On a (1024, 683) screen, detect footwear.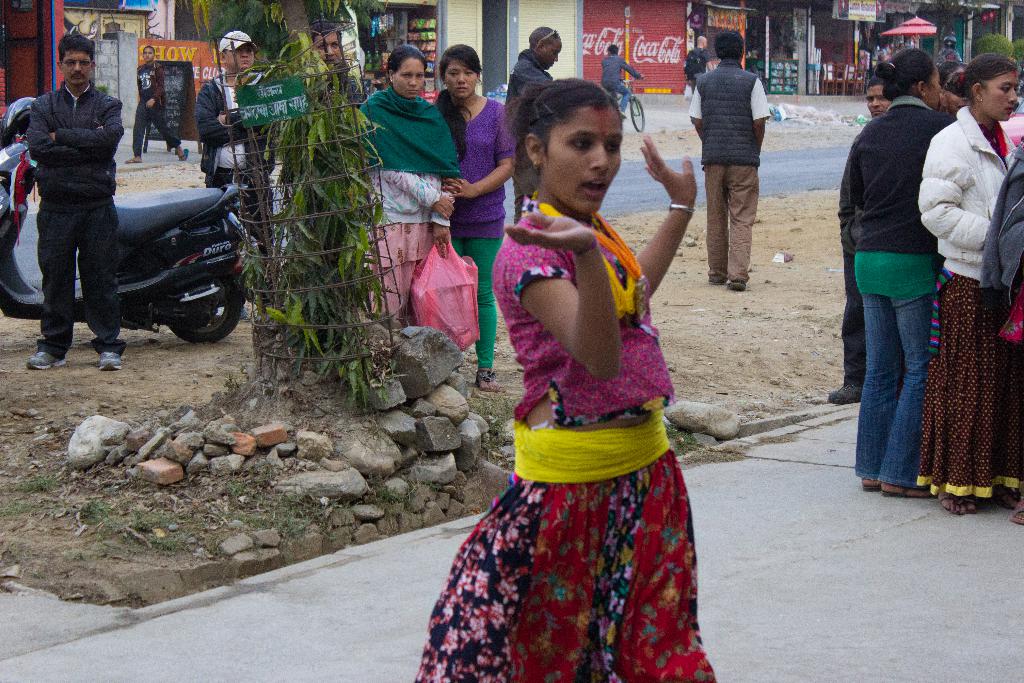
x1=95, y1=347, x2=123, y2=374.
